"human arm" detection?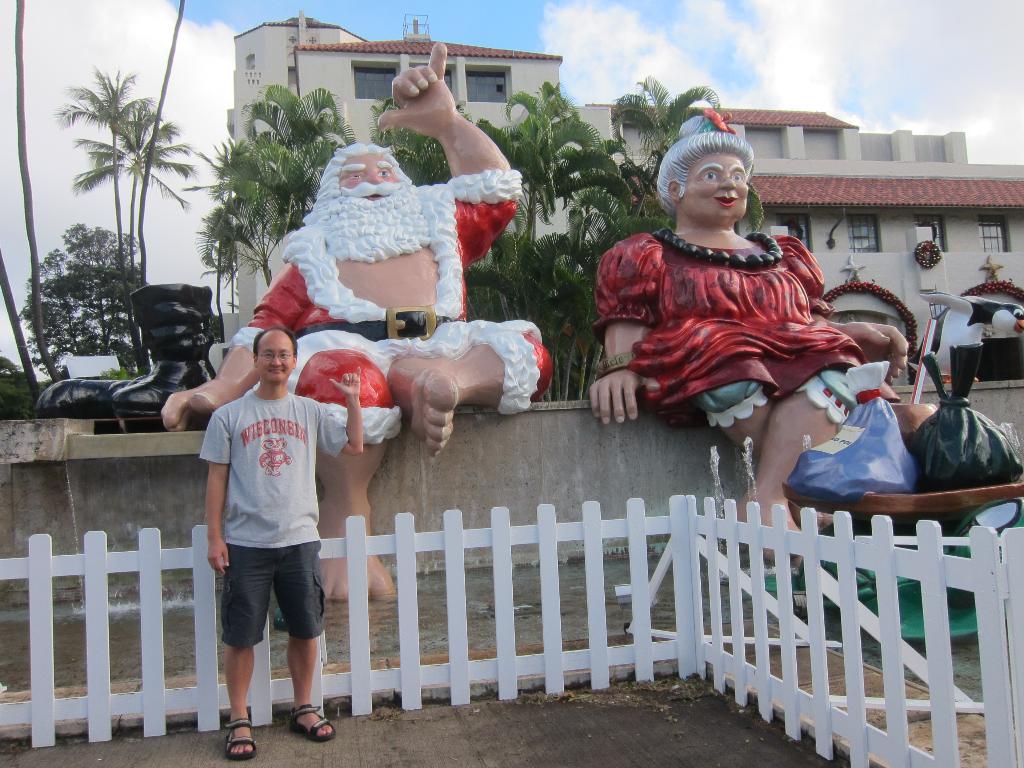
313, 364, 361, 452
